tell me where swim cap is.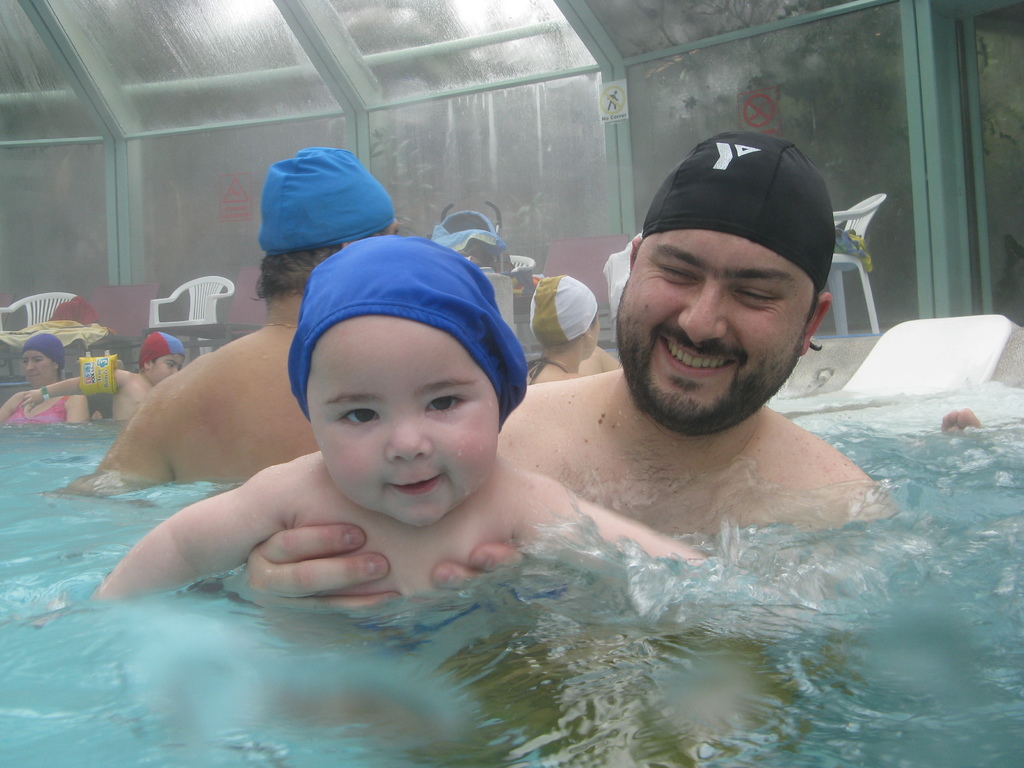
swim cap is at <bbox>288, 236, 529, 426</bbox>.
